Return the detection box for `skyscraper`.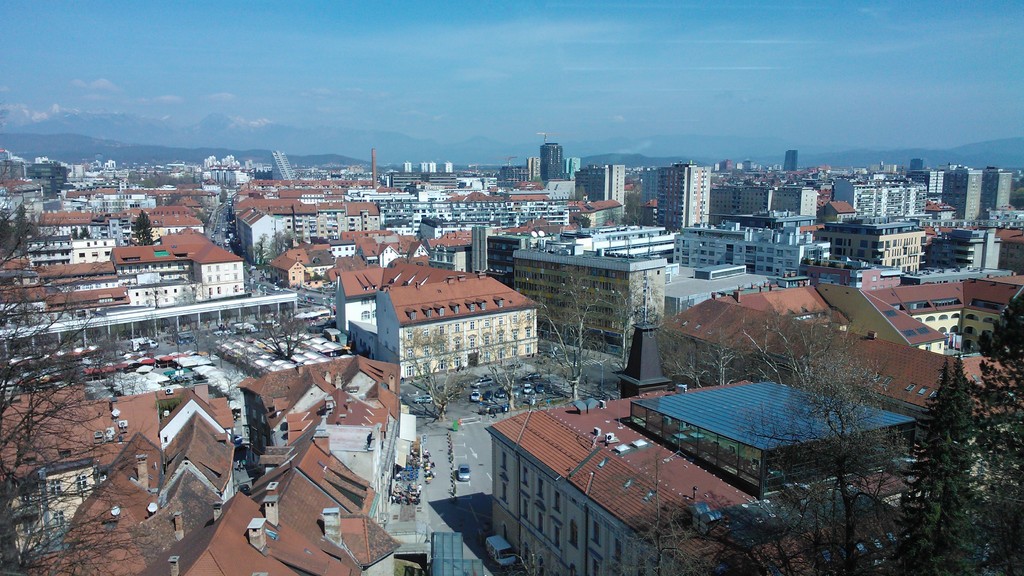
719 161 735 170.
